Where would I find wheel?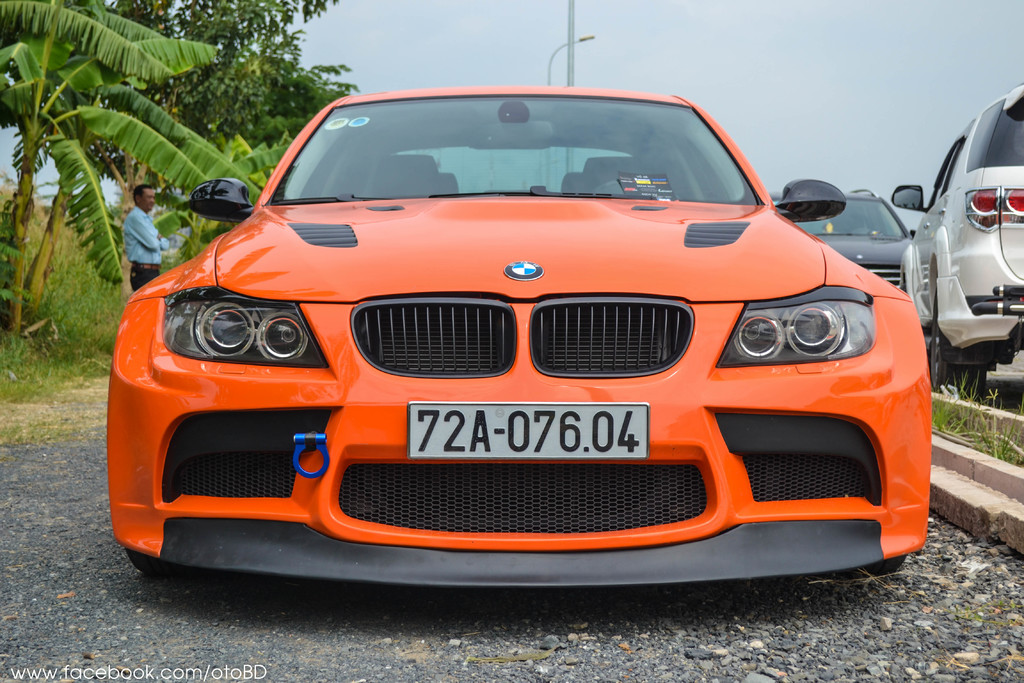
At [927, 297, 1001, 399].
